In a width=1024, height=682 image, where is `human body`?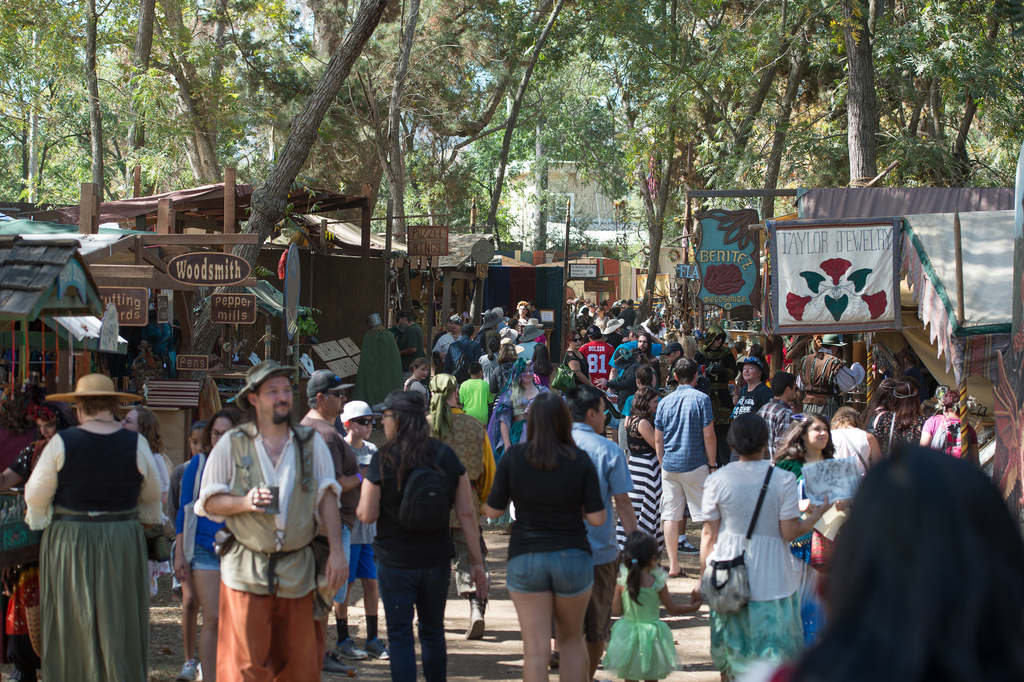
x1=778 y1=409 x2=840 y2=478.
